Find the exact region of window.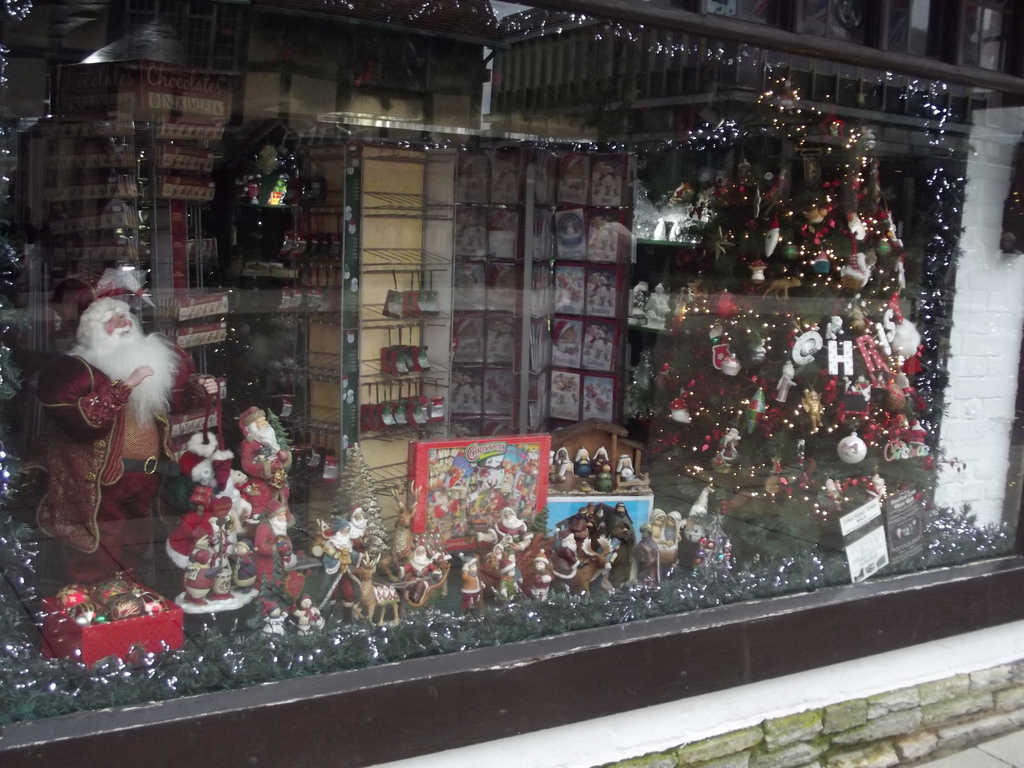
Exact region: Rect(979, 10, 1002, 68).
